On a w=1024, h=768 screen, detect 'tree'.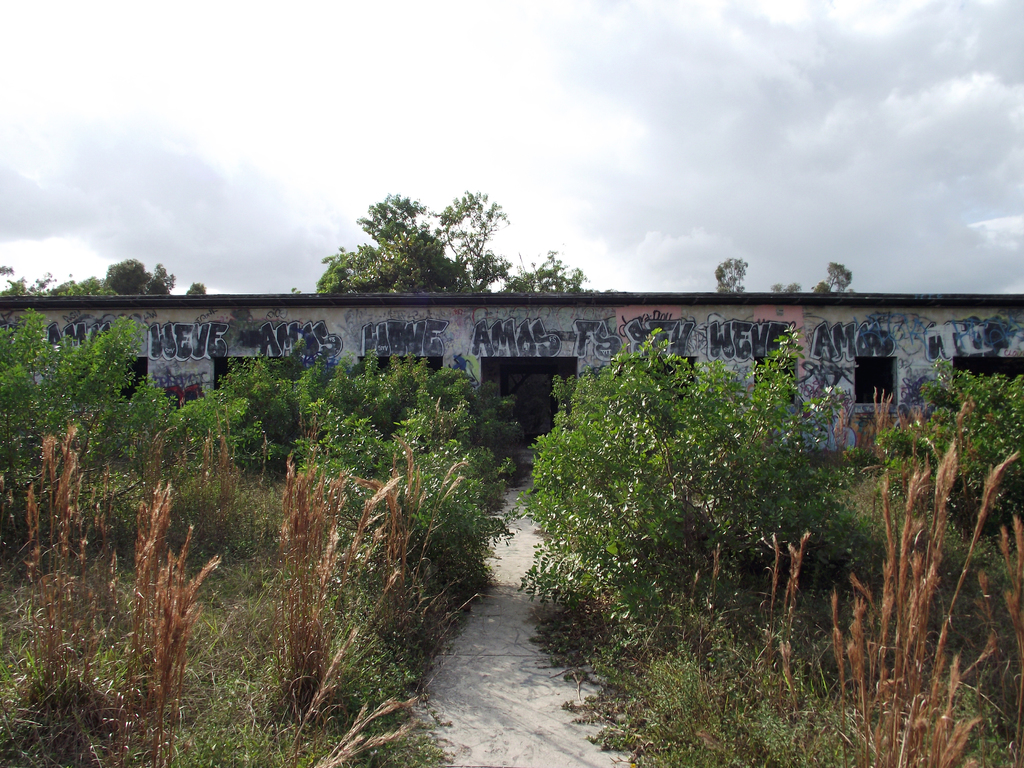
(x1=52, y1=276, x2=115, y2=296).
